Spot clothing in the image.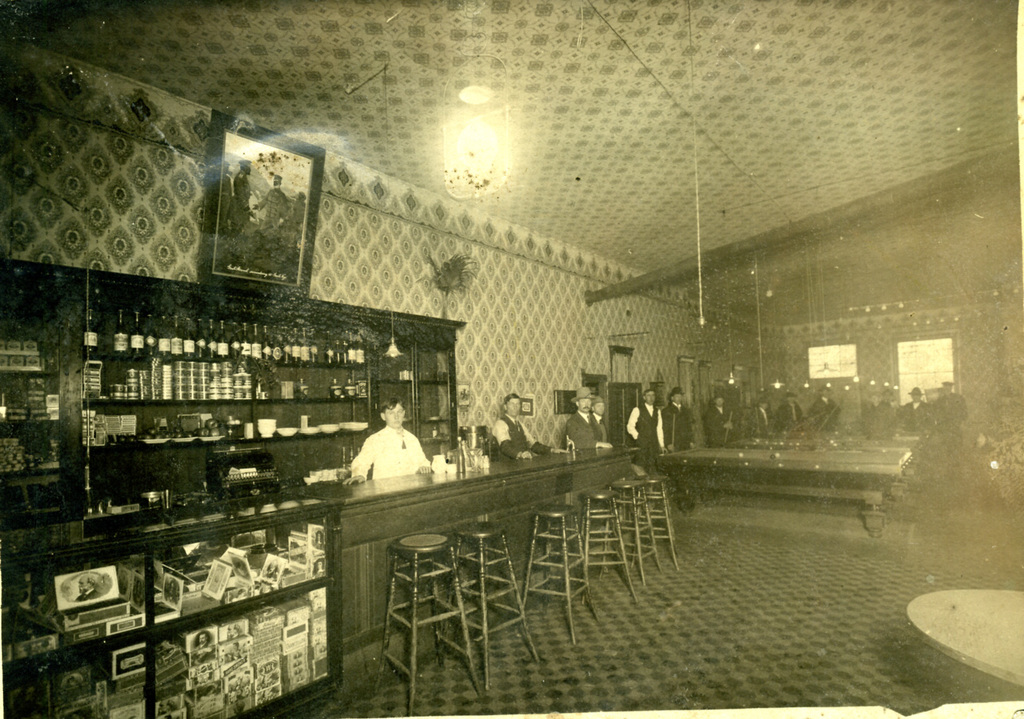
clothing found at l=812, t=396, r=835, b=422.
